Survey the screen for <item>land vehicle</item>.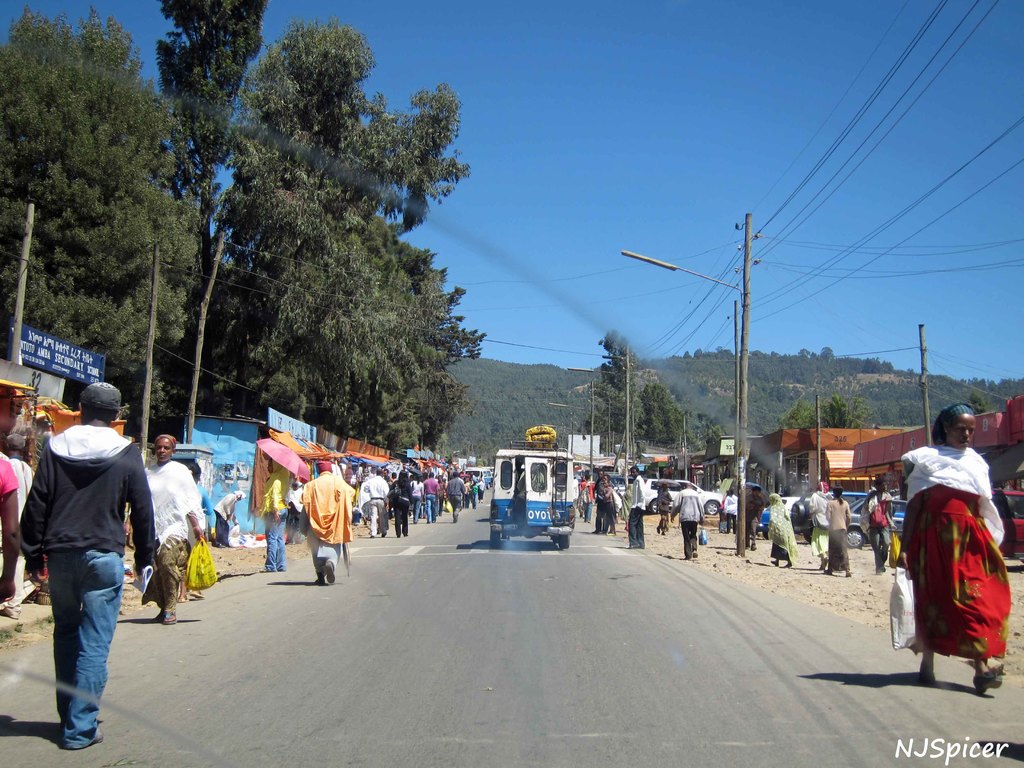
Survey found: 610, 477, 723, 515.
